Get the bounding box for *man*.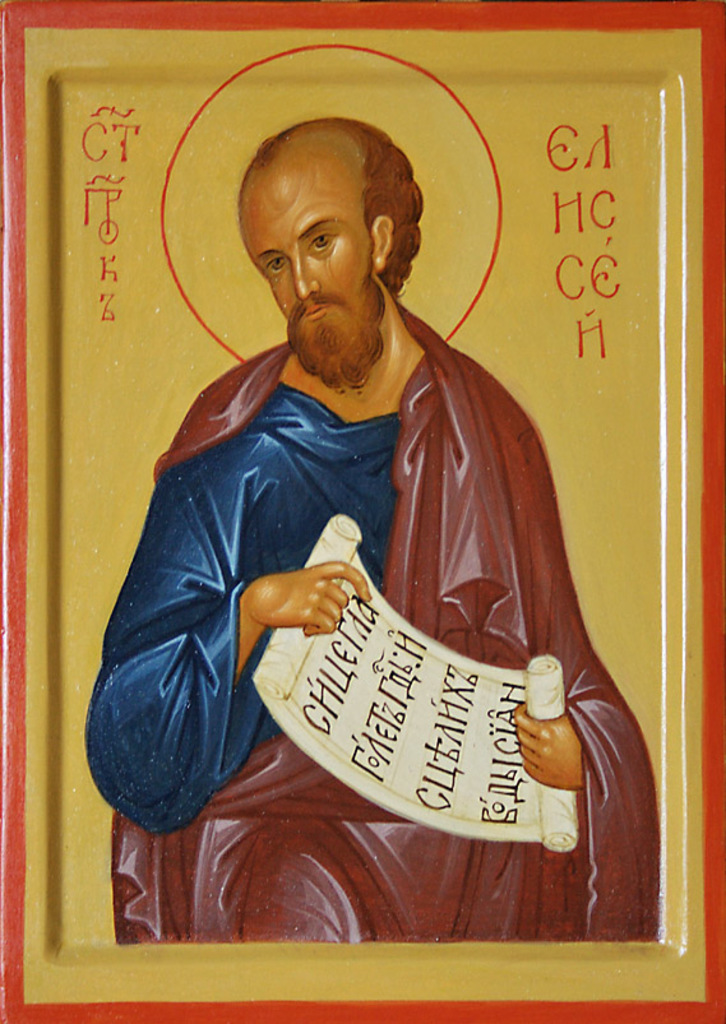
[x1=93, y1=80, x2=629, y2=872].
